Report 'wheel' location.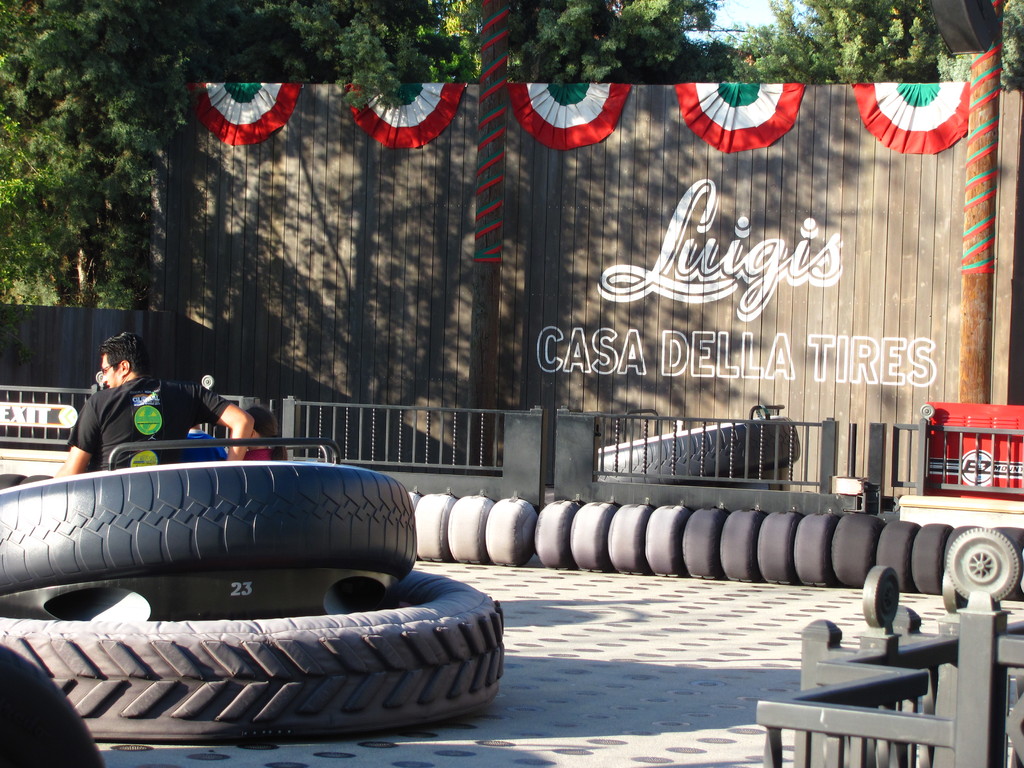
Report: [left=829, top=512, right=884, bottom=589].
